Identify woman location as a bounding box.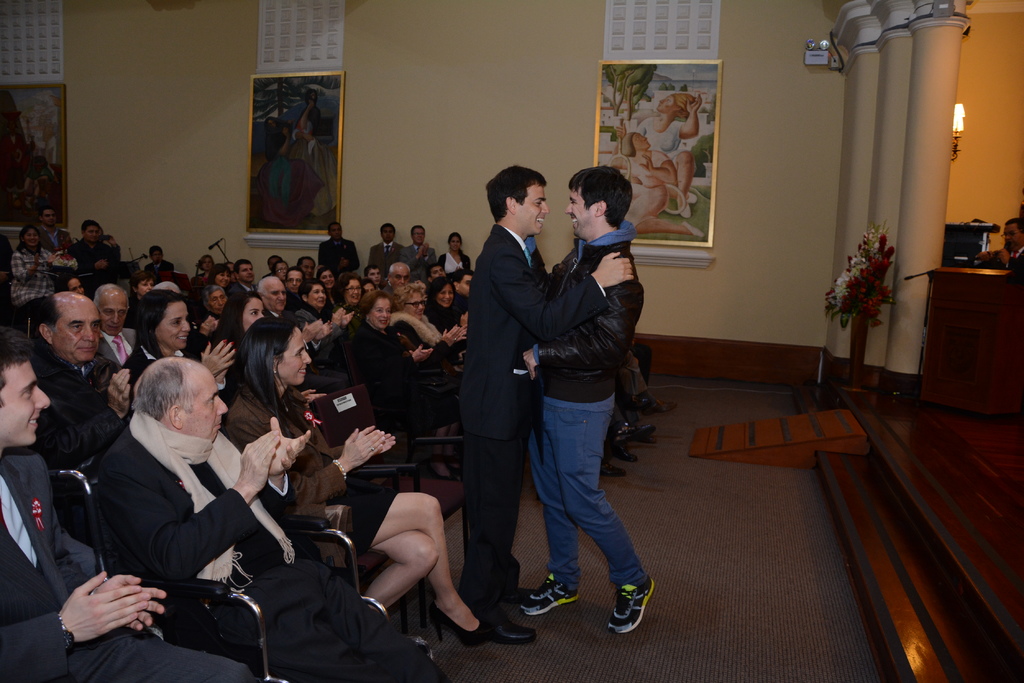
(x1=433, y1=230, x2=478, y2=274).
